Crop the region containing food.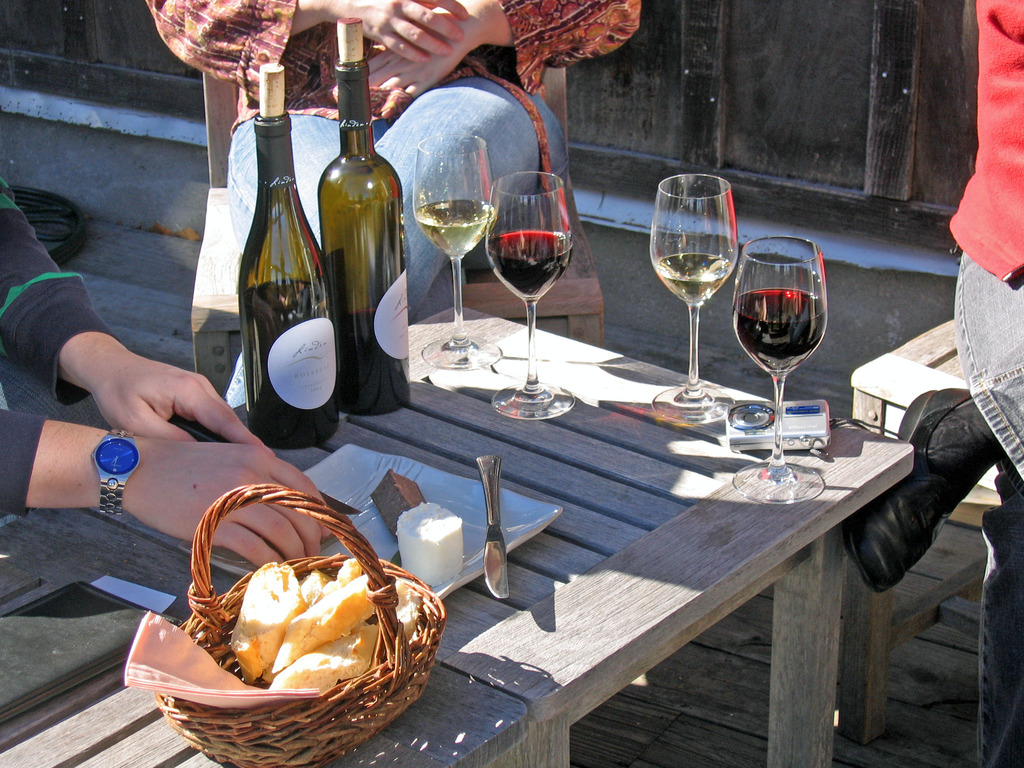
Crop region: bbox=(170, 532, 439, 717).
